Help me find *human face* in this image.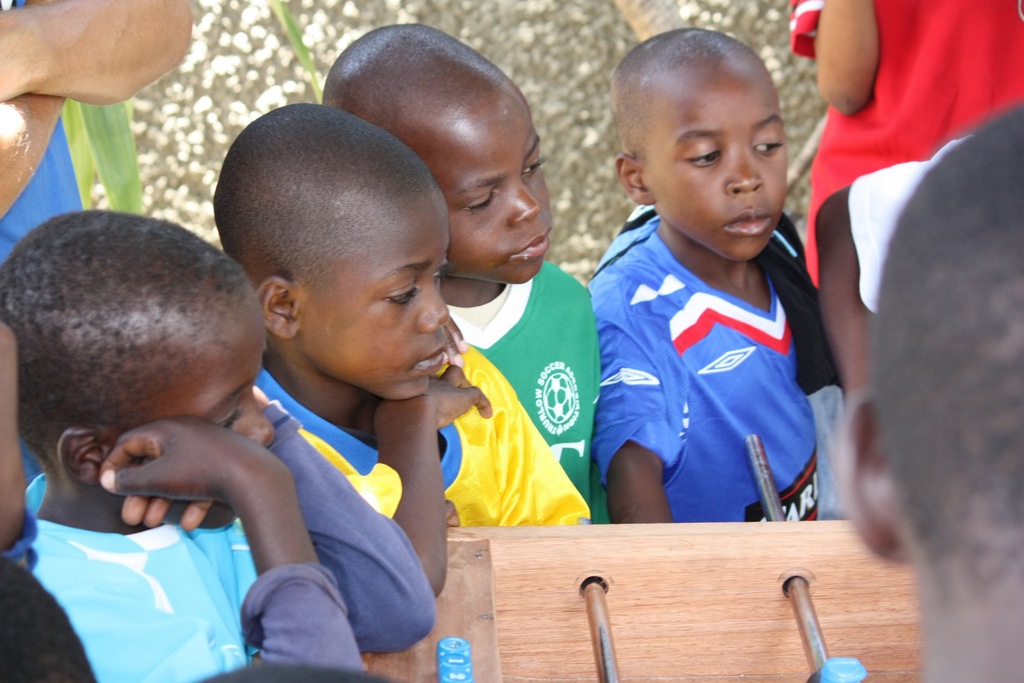
Found it: (643, 72, 792, 263).
